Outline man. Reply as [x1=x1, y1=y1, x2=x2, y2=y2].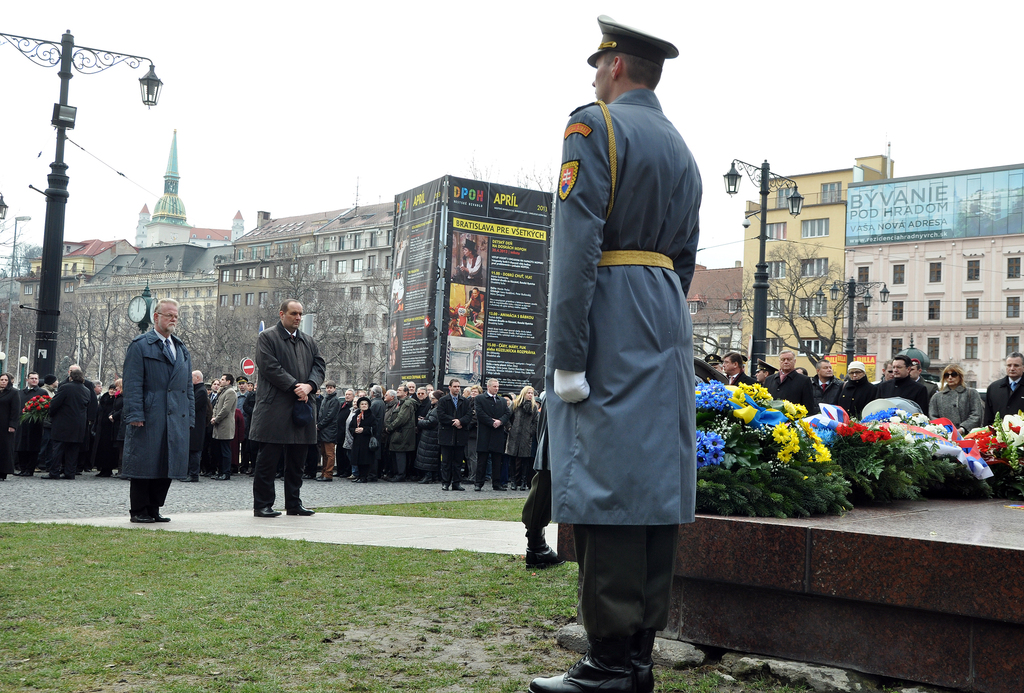
[x1=209, y1=374, x2=239, y2=479].
